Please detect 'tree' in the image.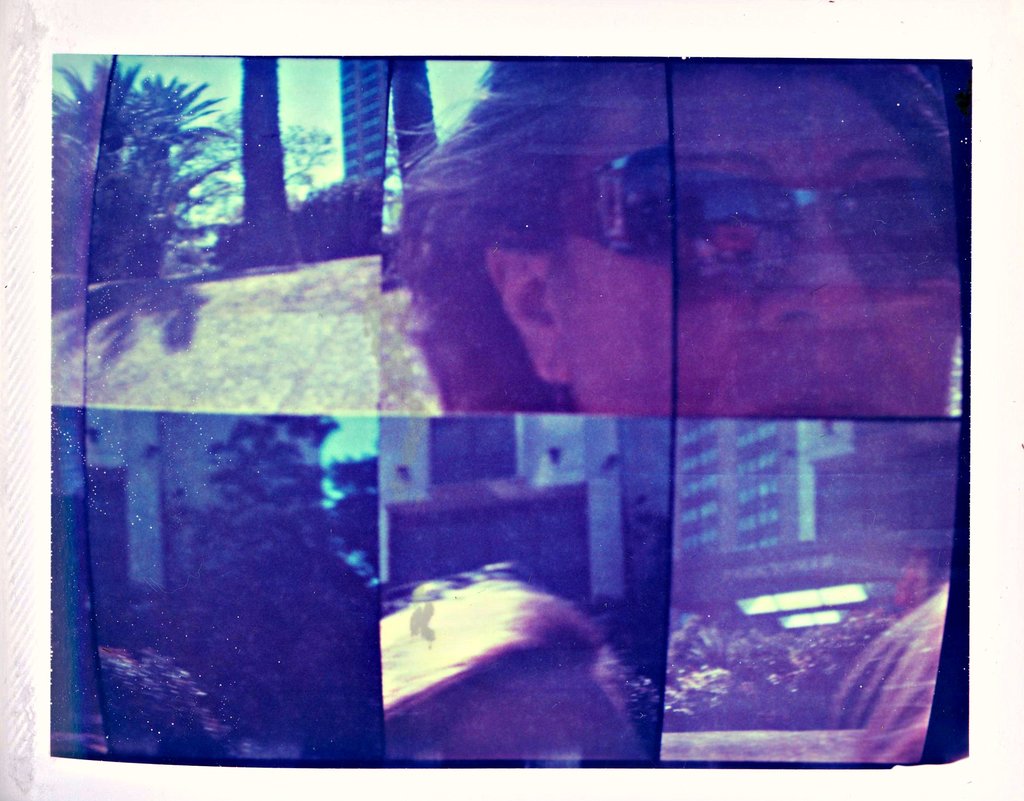
{"left": 74, "top": 65, "right": 227, "bottom": 330}.
